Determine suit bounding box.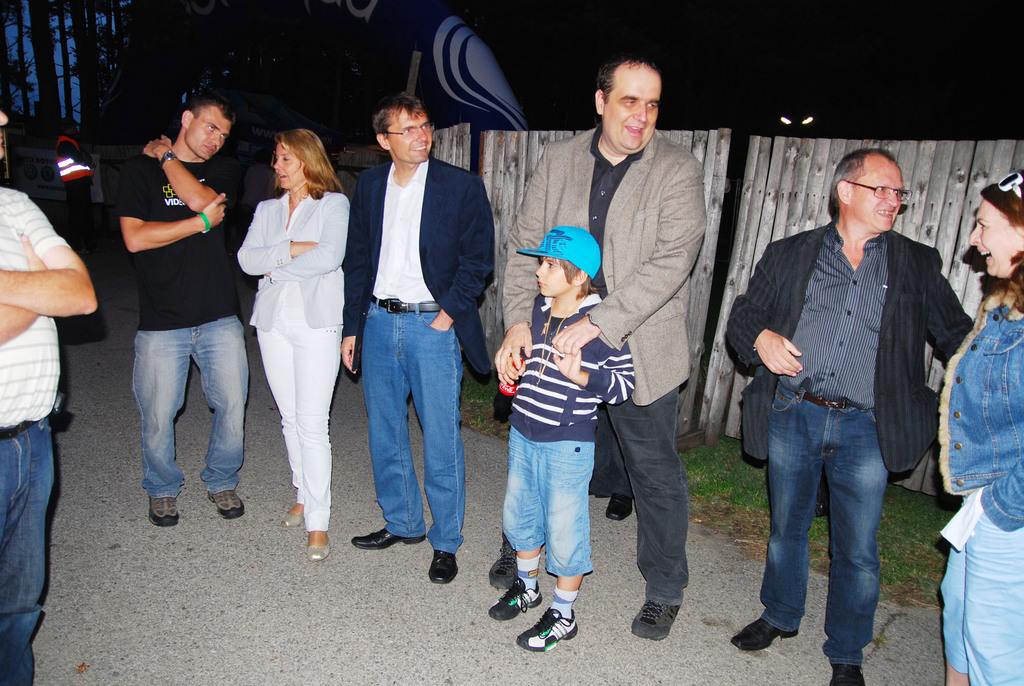
Determined: pyautogui.locateOnScreen(345, 153, 493, 373).
